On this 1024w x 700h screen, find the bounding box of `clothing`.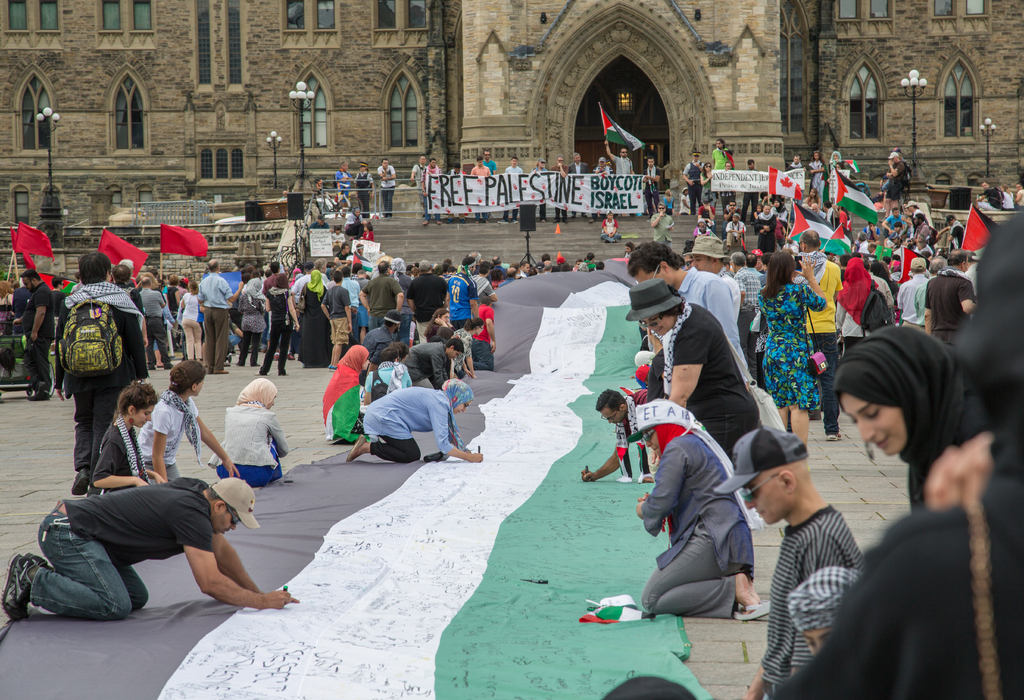
Bounding box: 595, 160, 612, 174.
